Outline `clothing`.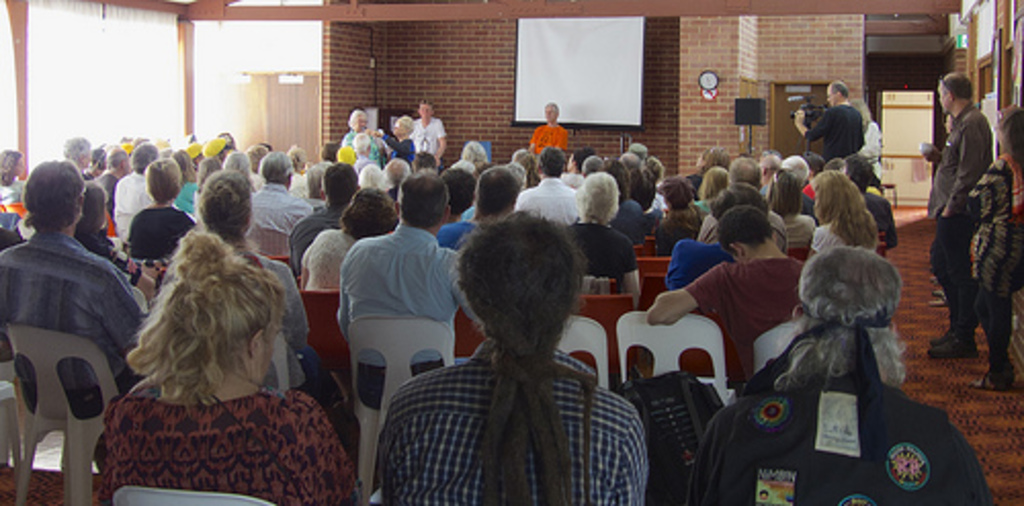
Outline: bbox=[250, 184, 303, 238].
